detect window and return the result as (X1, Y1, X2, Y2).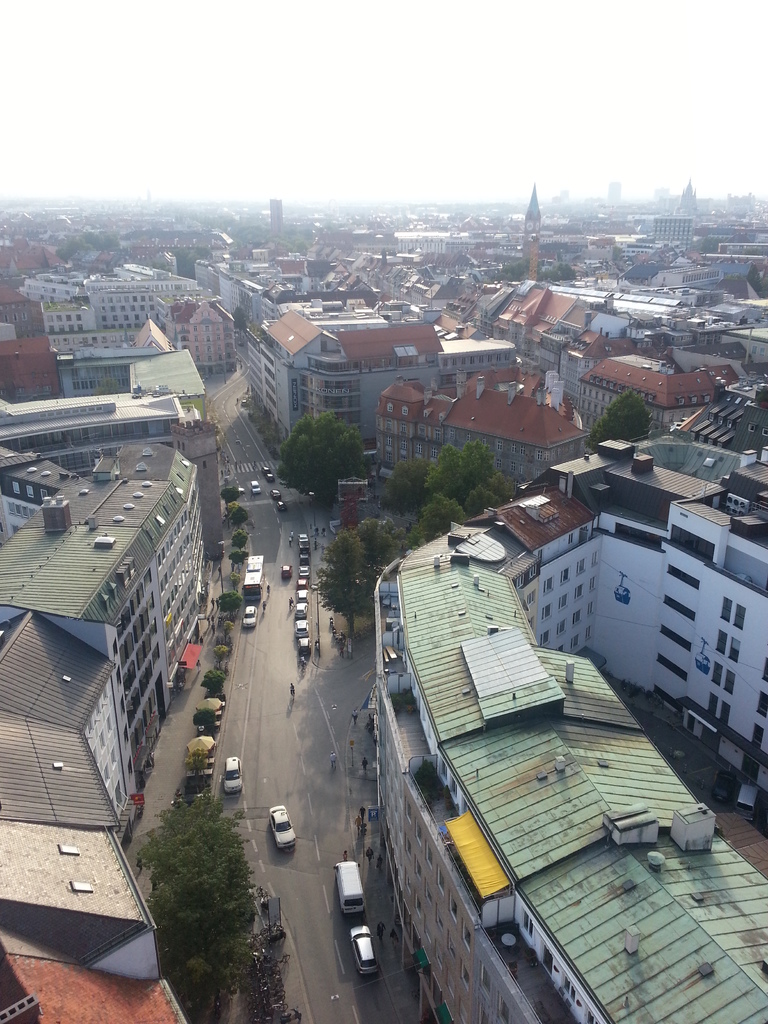
(742, 756, 760, 785).
